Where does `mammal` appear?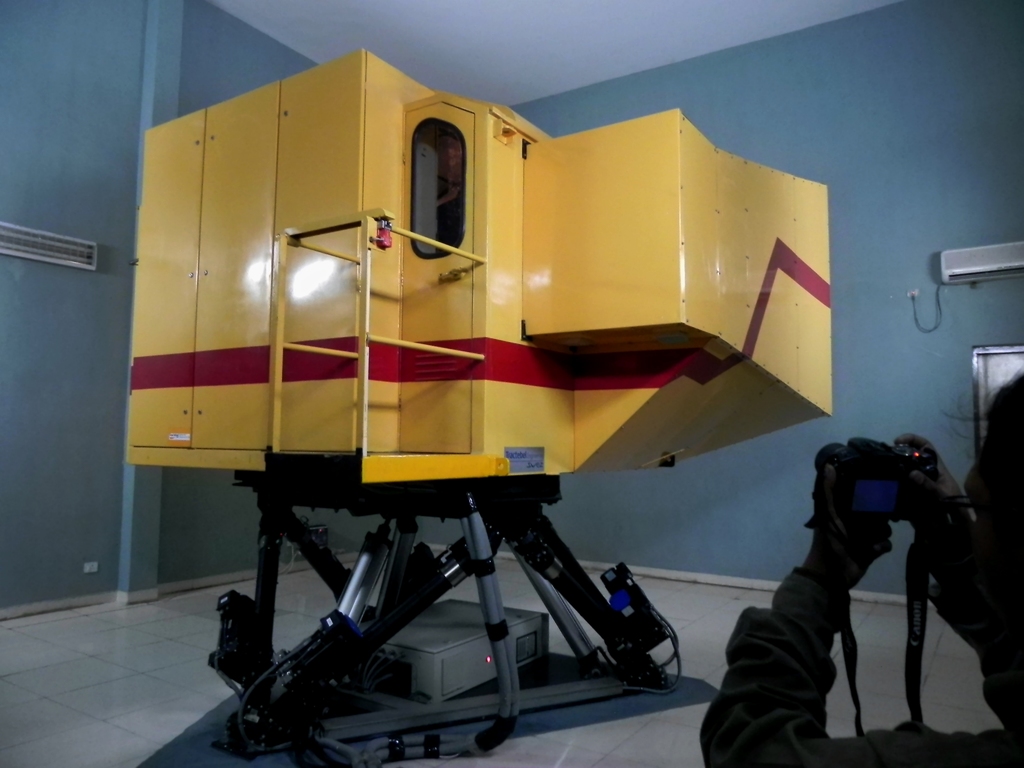
Appears at bbox=(641, 358, 1023, 767).
